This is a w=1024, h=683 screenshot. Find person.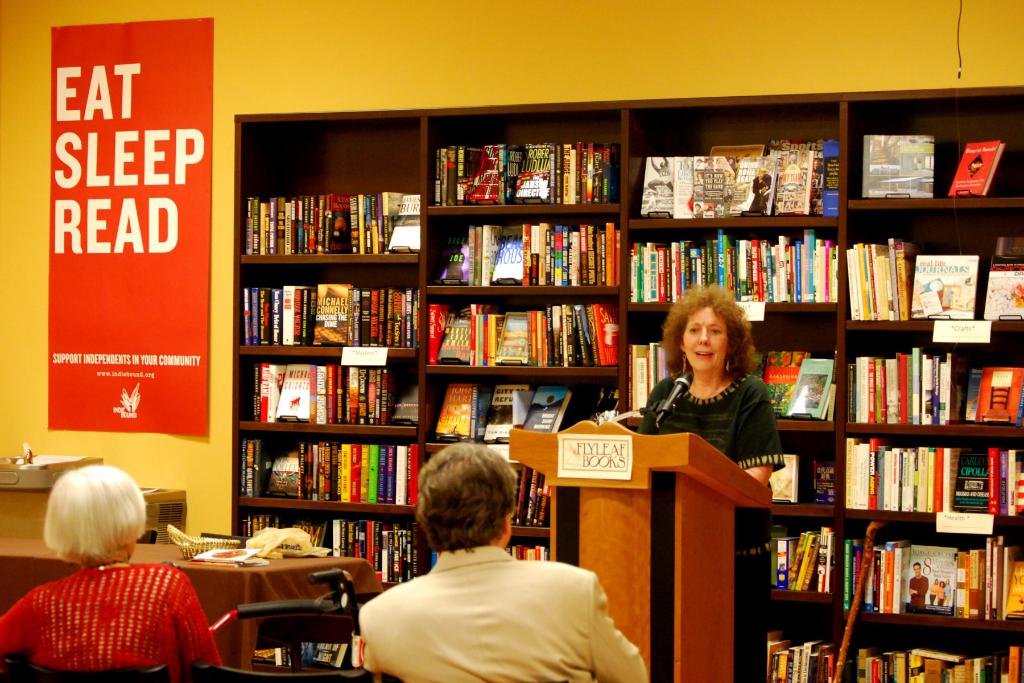
Bounding box: bbox(929, 579, 936, 606).
